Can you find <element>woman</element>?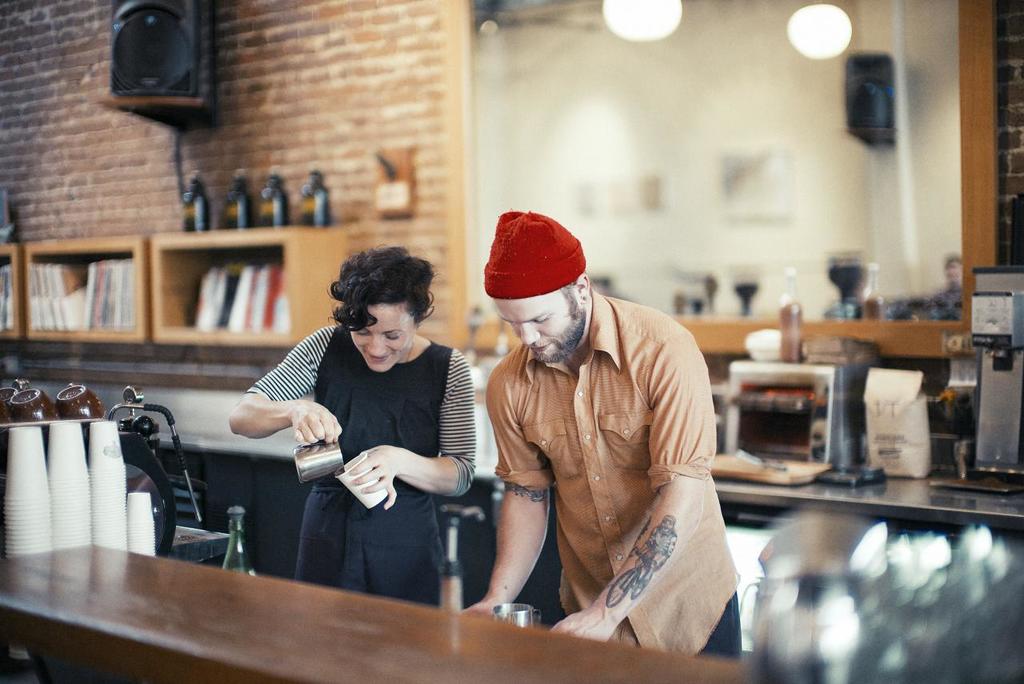
Yes, bounding box: {"x1": 246, "y1": 247, "x2": 477, "y2": 620}.
